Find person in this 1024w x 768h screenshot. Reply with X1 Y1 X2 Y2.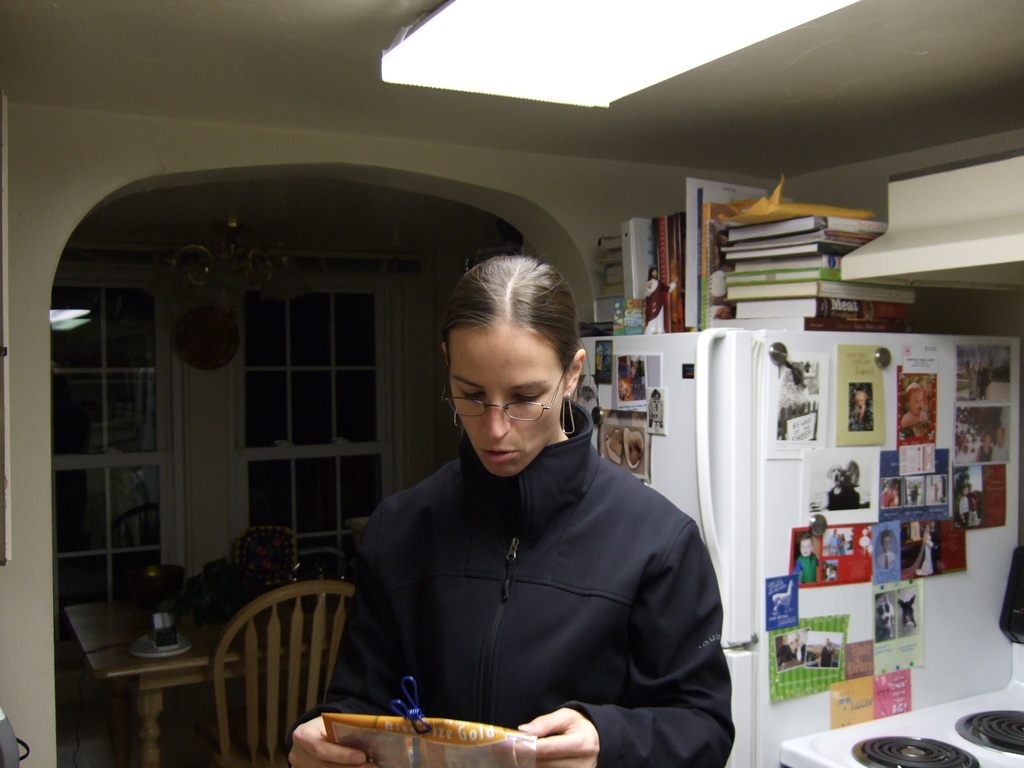
332 255 733 762.
